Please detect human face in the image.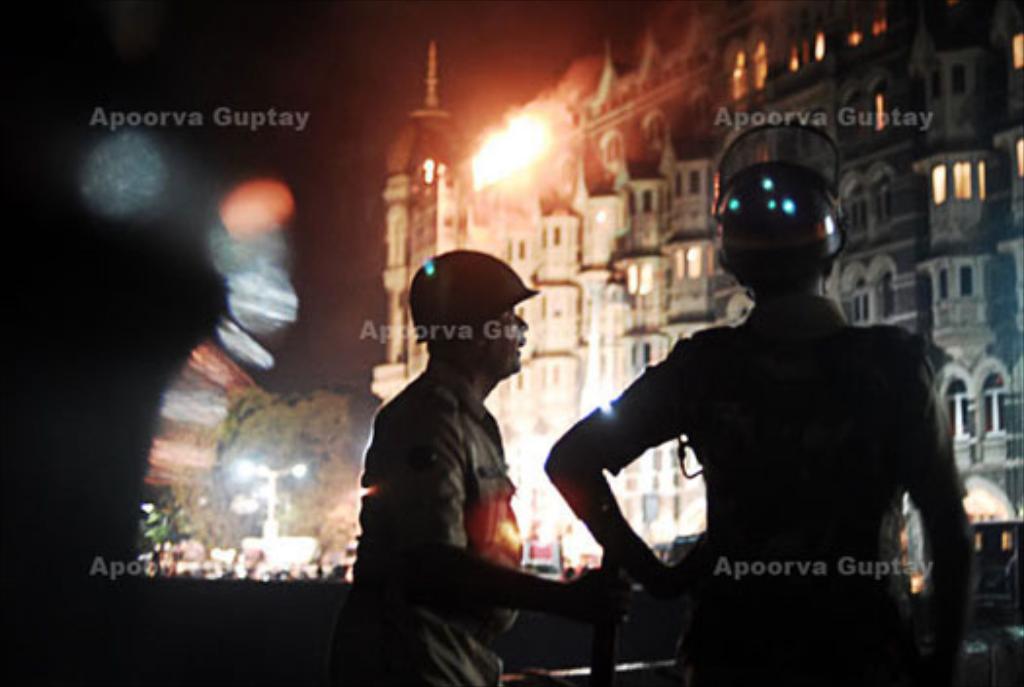
493/308/529/371.
